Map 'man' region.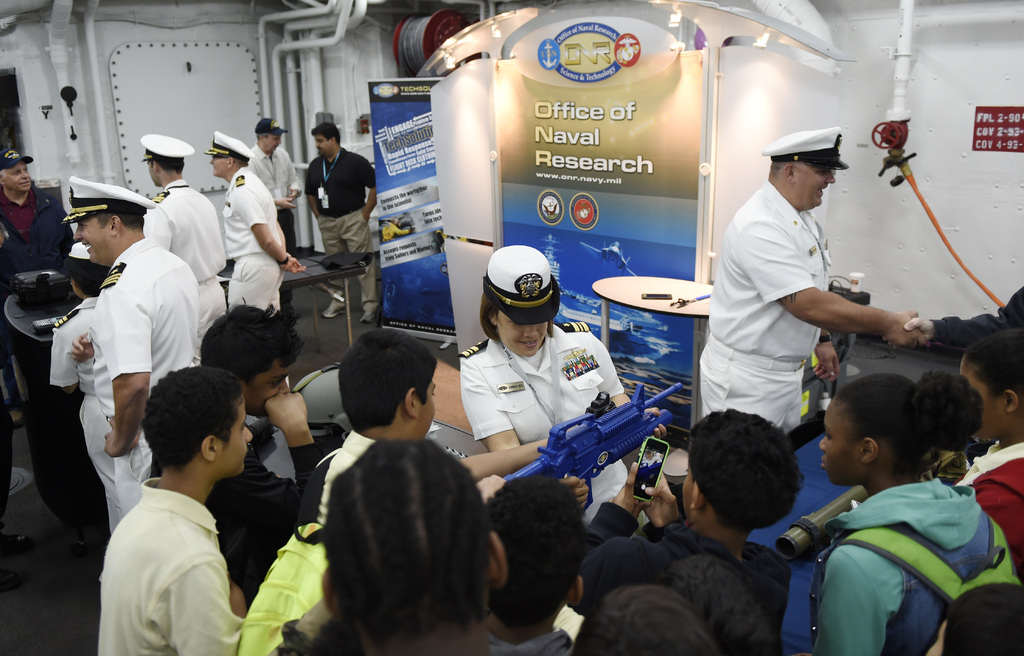
Mapped to l=44, t=168, r=194, b=536.
